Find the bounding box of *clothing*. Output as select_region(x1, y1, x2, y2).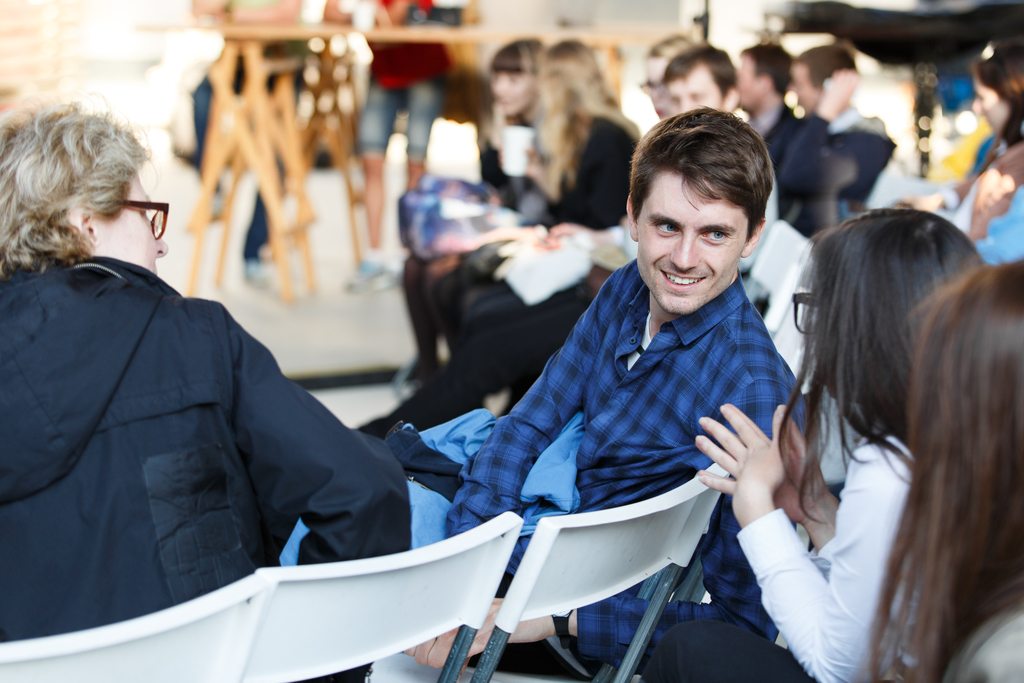
select_region(744, 97, 799, 136).
